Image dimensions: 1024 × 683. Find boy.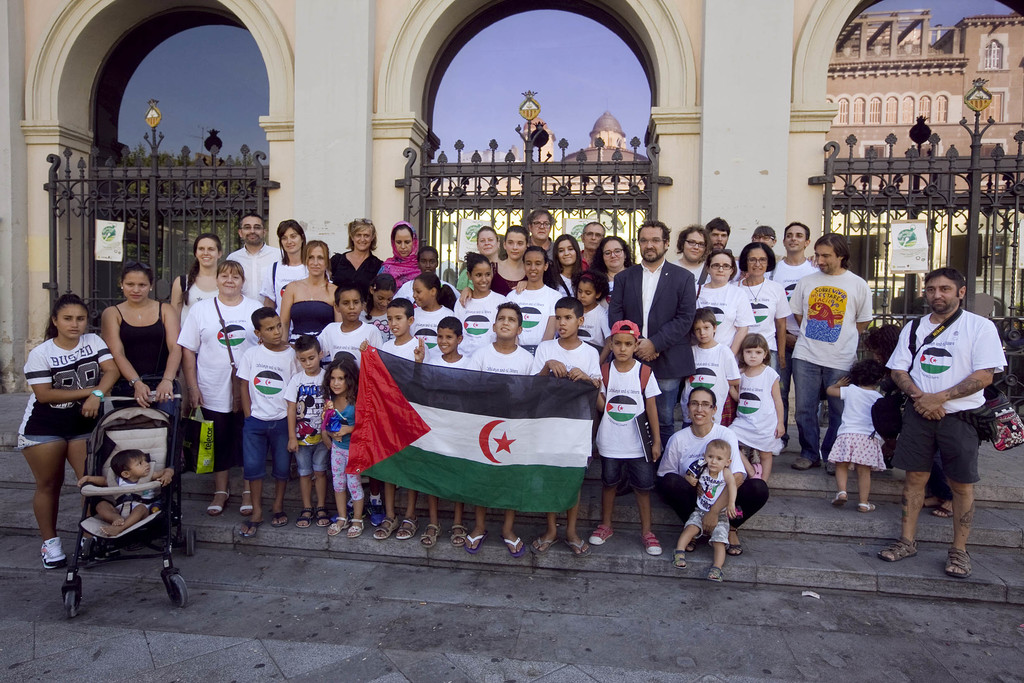
[x1=76, y1=449, x2=172, y2=533].
